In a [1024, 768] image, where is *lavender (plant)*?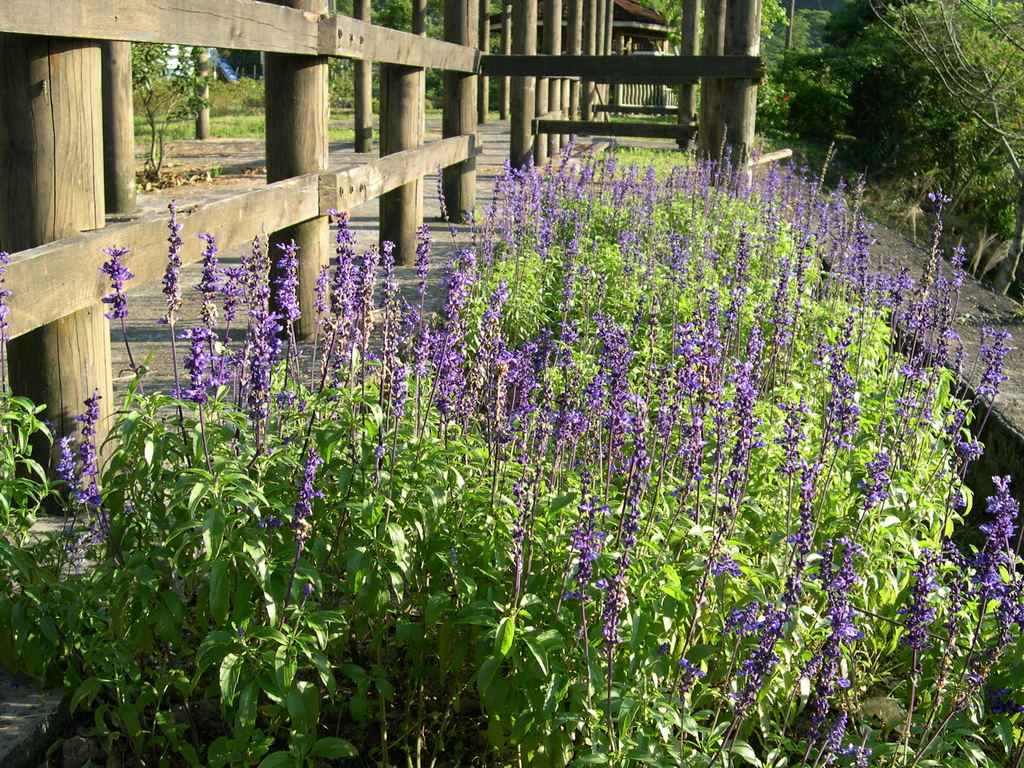
<bbox>568, 512, 612, 591</bbox>.
